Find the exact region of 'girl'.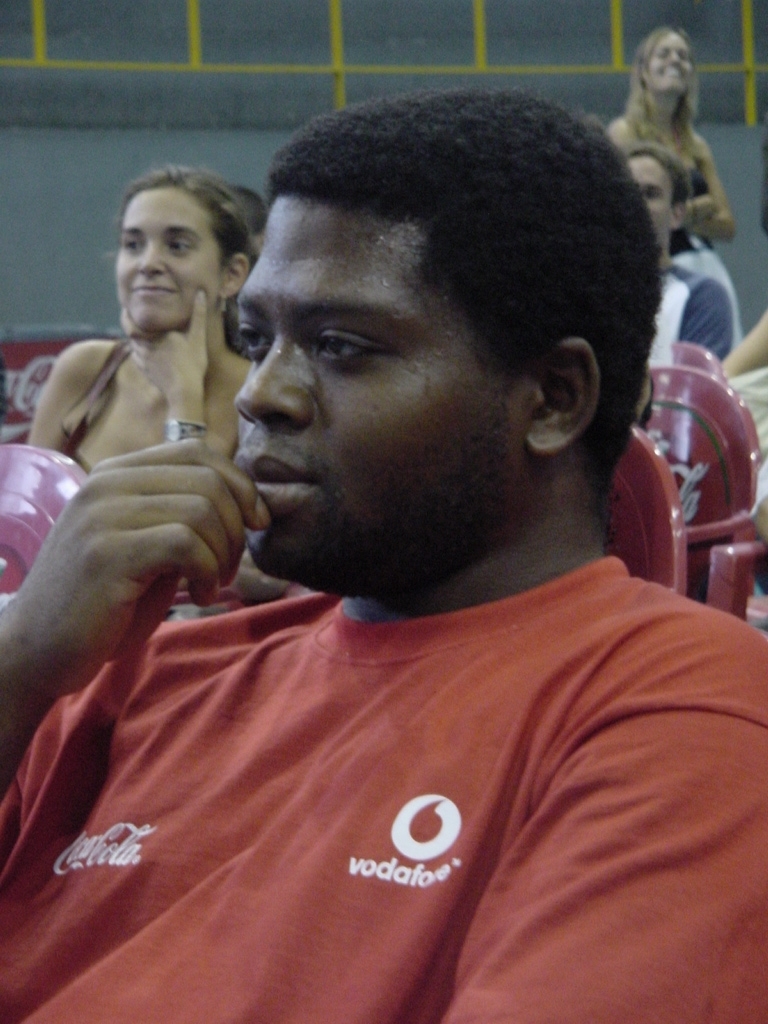
Exact region: [30, 154, 268, 485].
